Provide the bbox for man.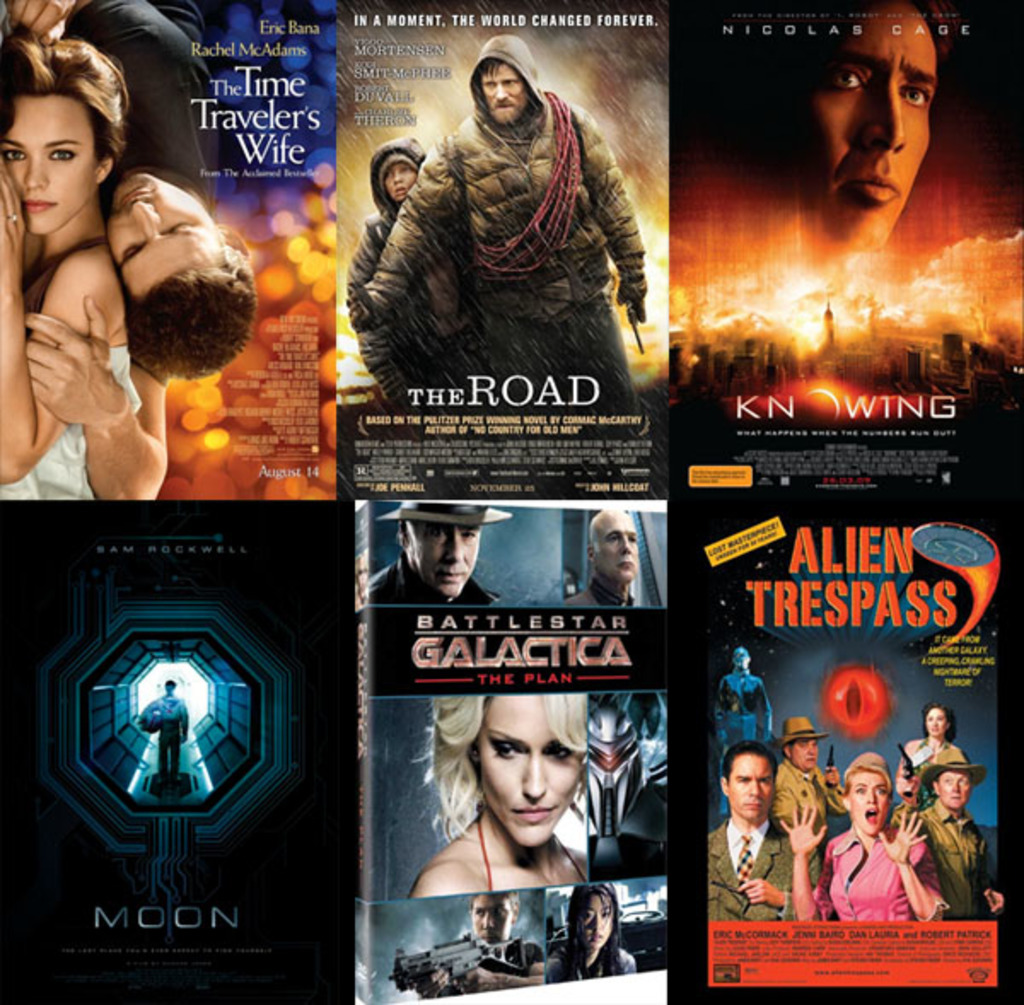
<region>9, 0, 263, 502</region>.
